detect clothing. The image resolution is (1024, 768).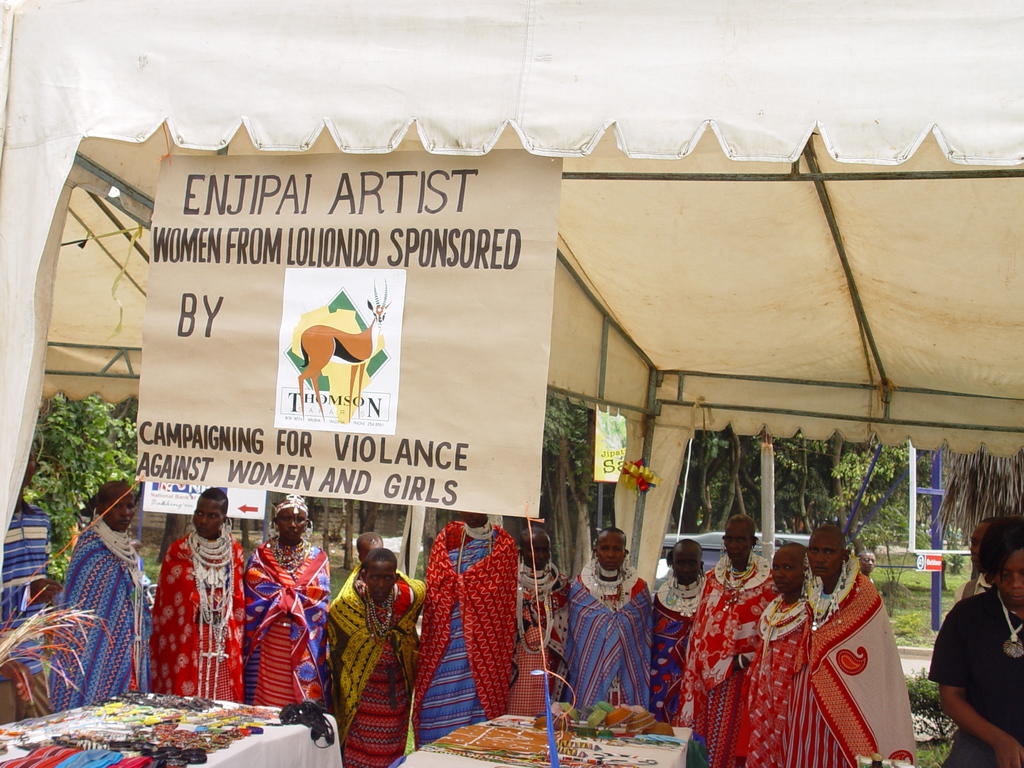
select_region(413, 522, 520, 746).
